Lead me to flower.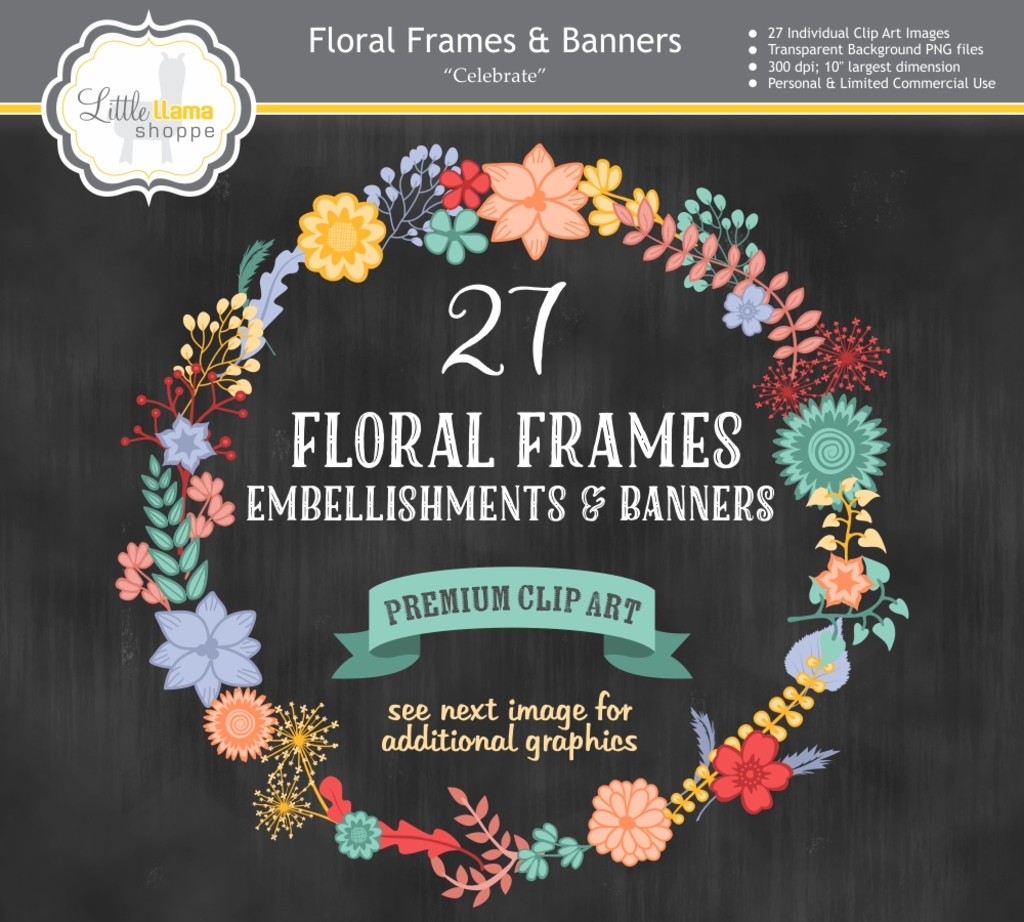
Lead to [left=257, top=702, right=339, bottom=779].
